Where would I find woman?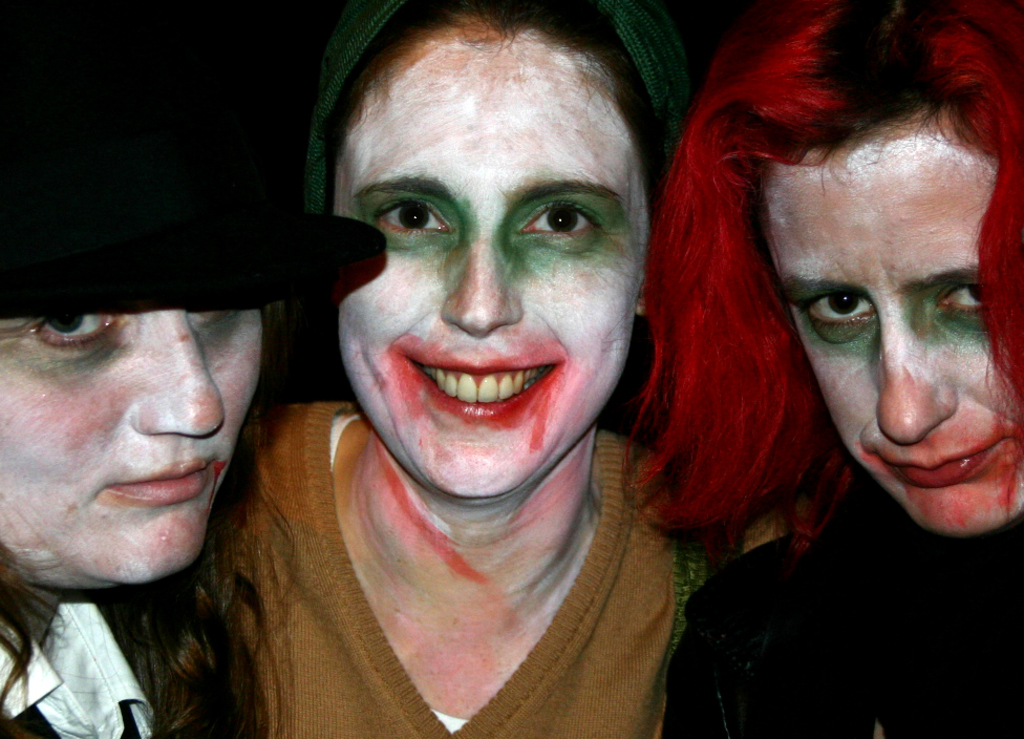
At pyautogui.locateOnScreen(210, 0, 701, 738).
